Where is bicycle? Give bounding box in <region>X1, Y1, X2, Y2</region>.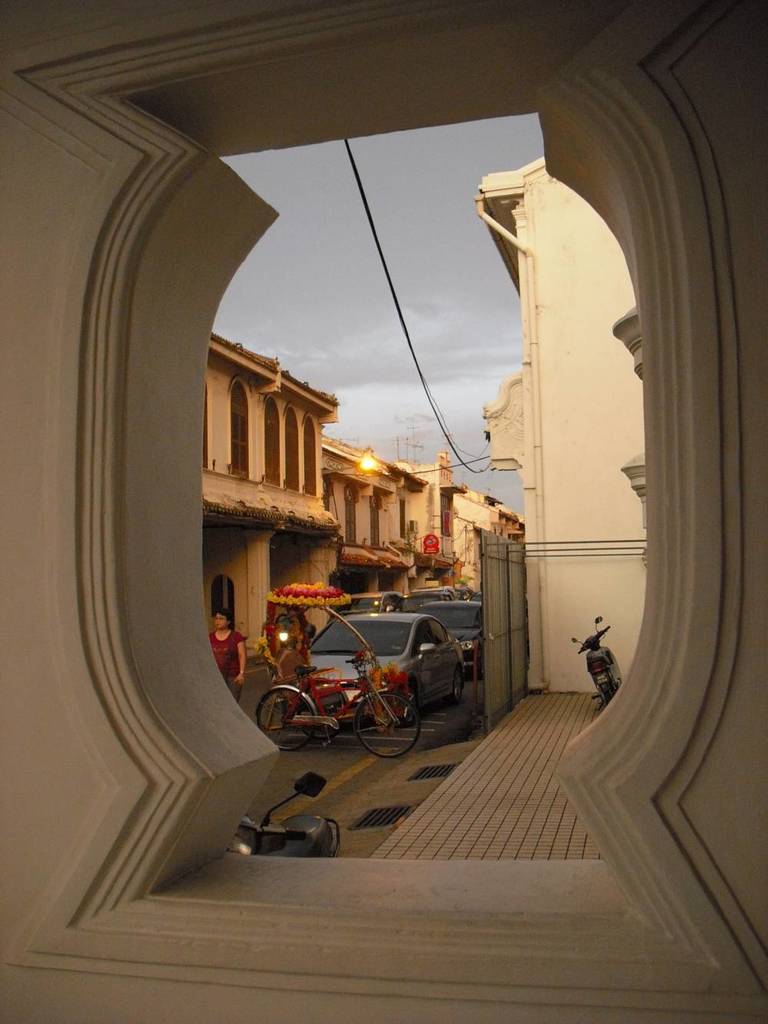
<region>254, 647, 425, 761</region>.
